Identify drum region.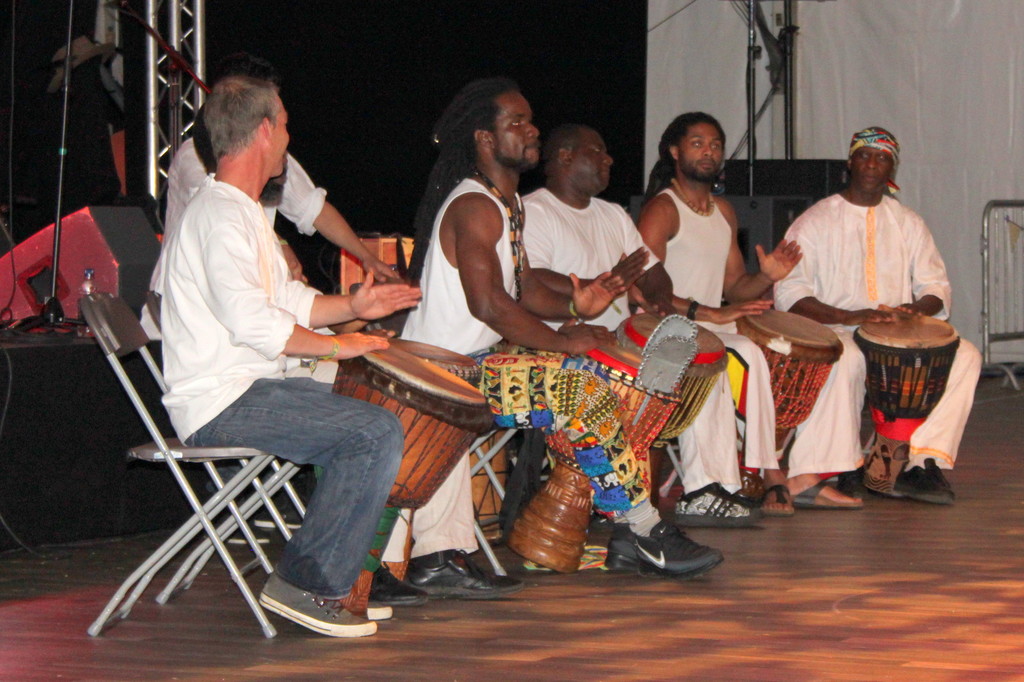
Region: box(852, 306, 963, 499).
